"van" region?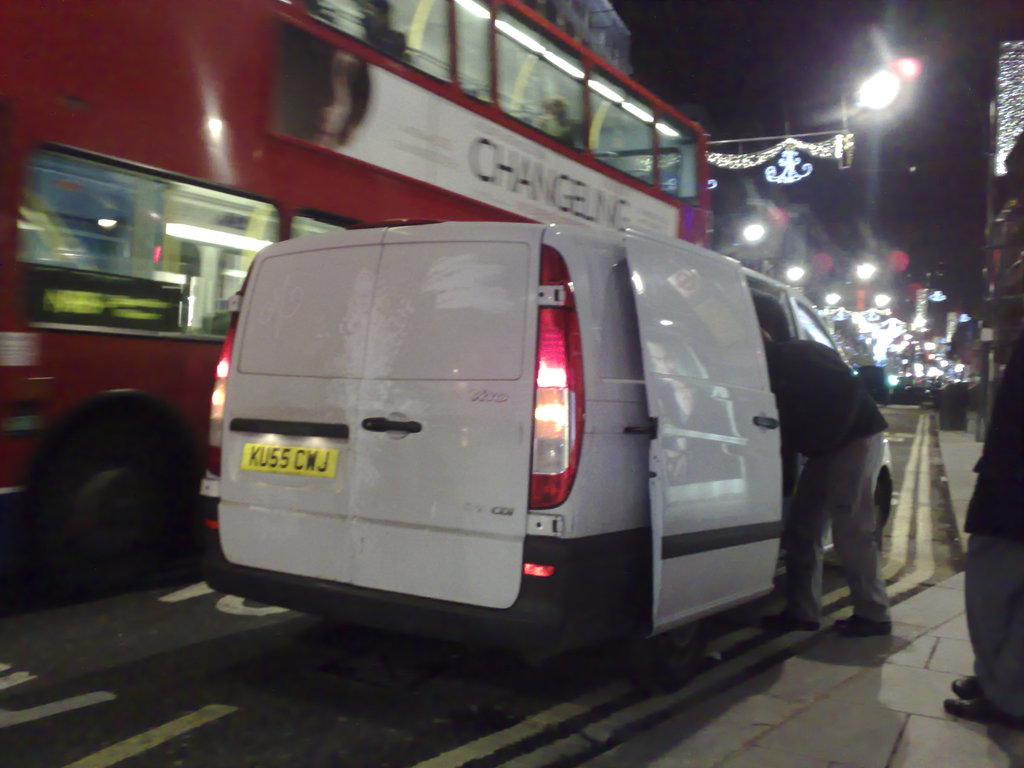
(left=198, top=214, right=898, bottom=694)
